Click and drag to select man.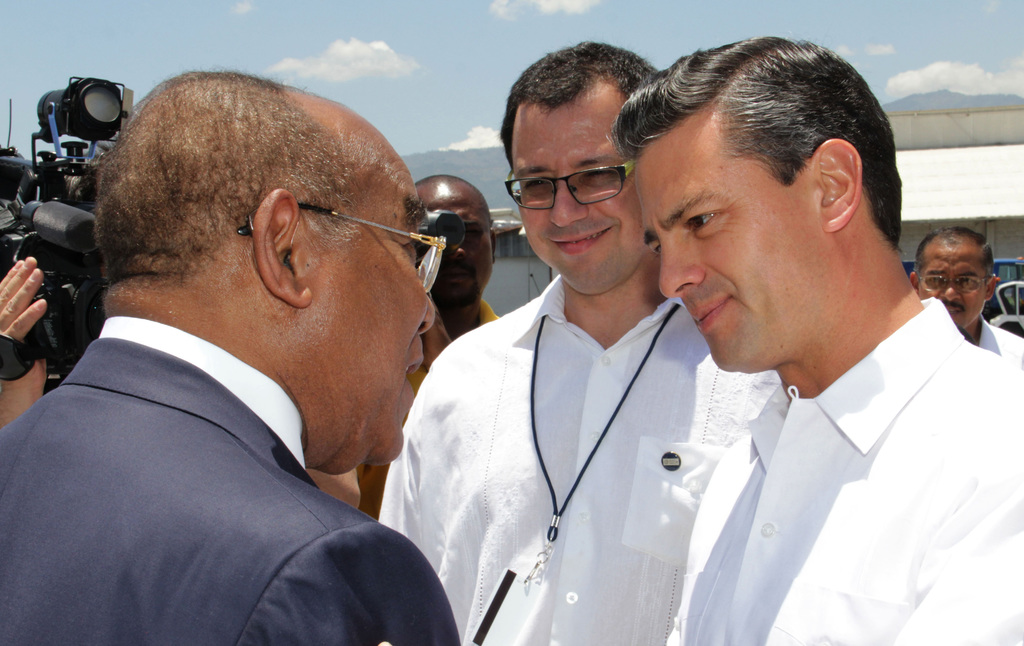
Selection: x1=608, y1=35, x2=1023, y2=645.
